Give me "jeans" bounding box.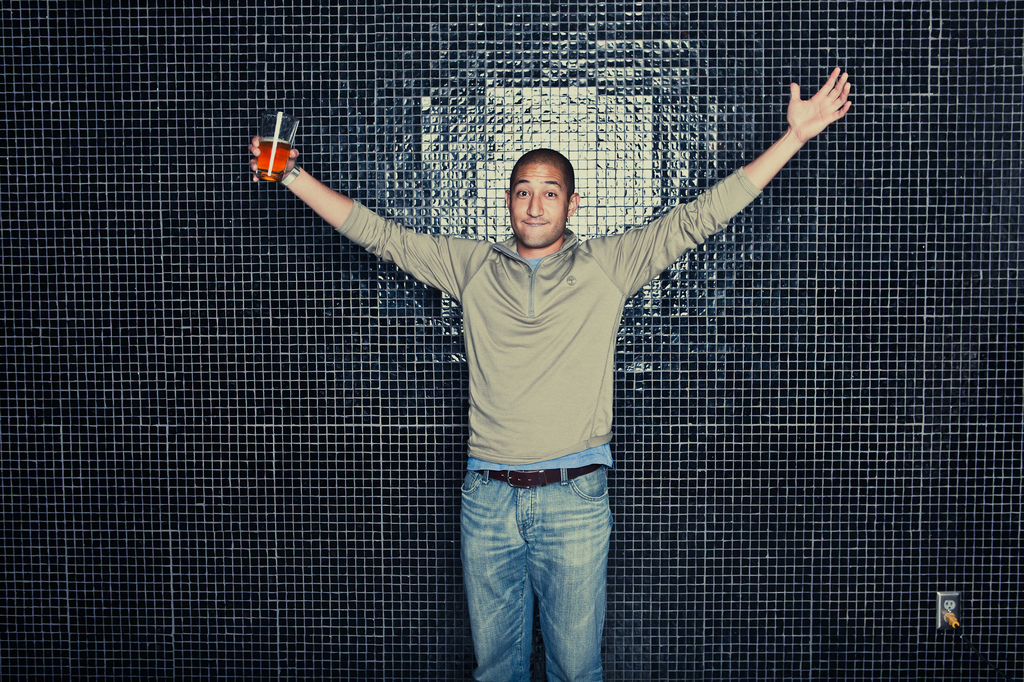
<region>451, 441, 628, 681</region>.
